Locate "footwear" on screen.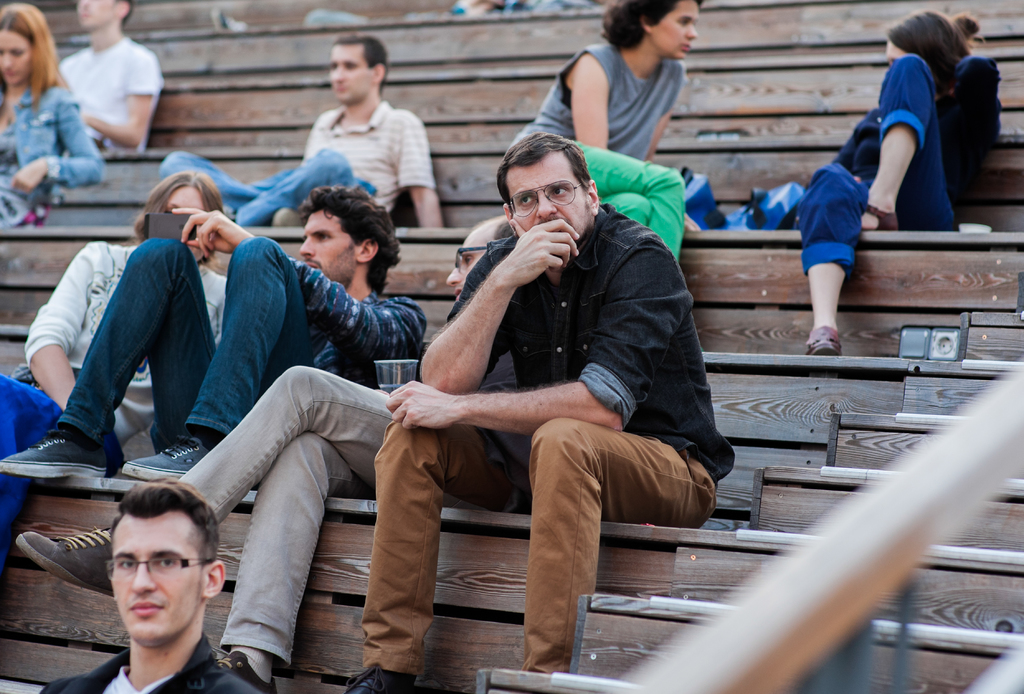
On screen at <region>0, 426, 104, 479</region>.
